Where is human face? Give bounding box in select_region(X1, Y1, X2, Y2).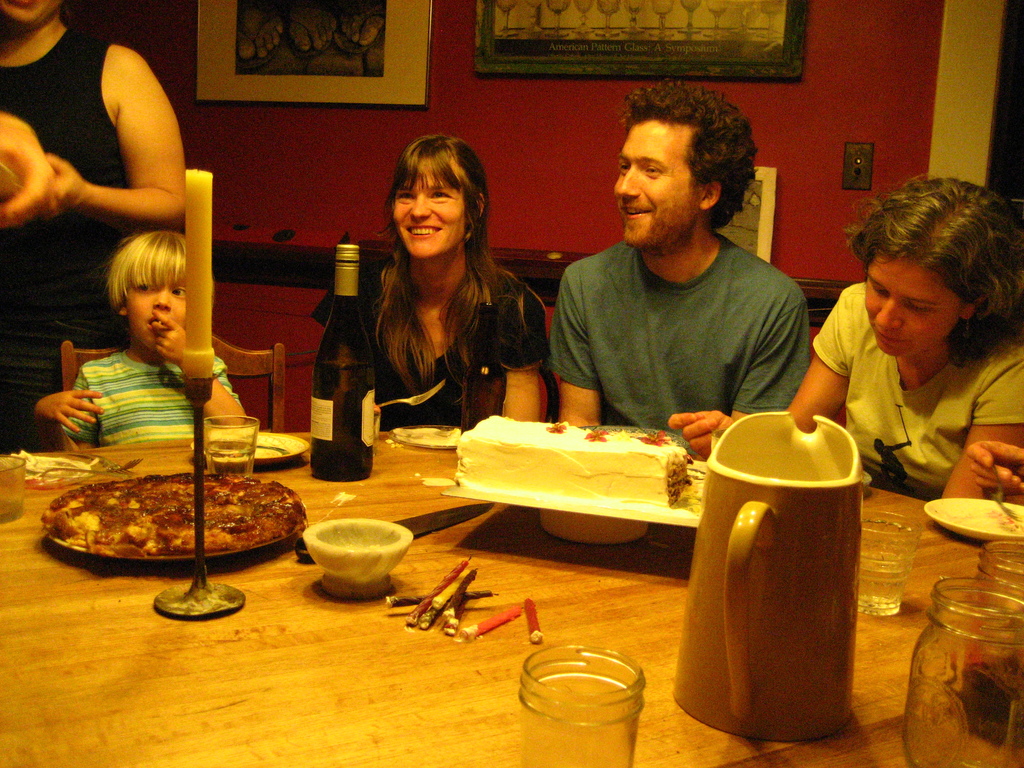
select_region(398, 167, 471, 260).
